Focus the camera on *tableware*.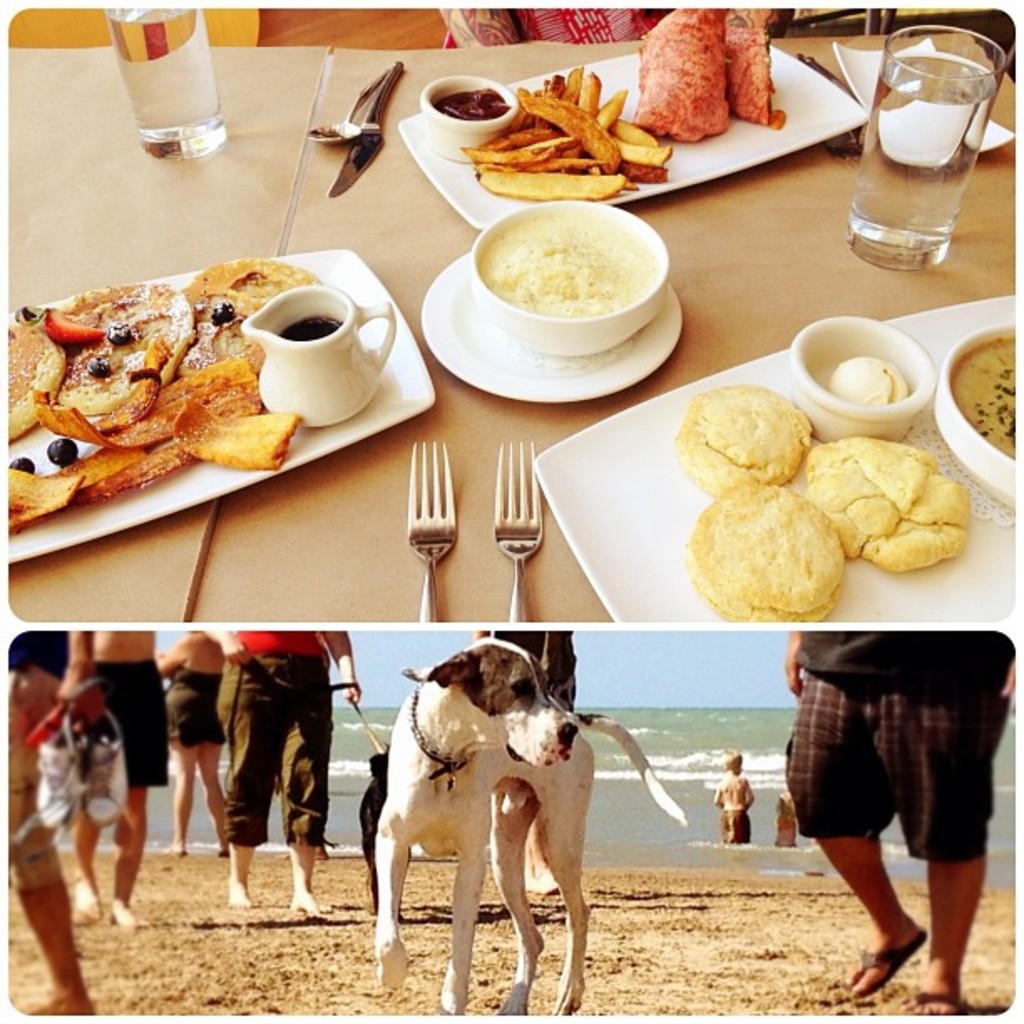
Focus region: 418/196/706/383.
